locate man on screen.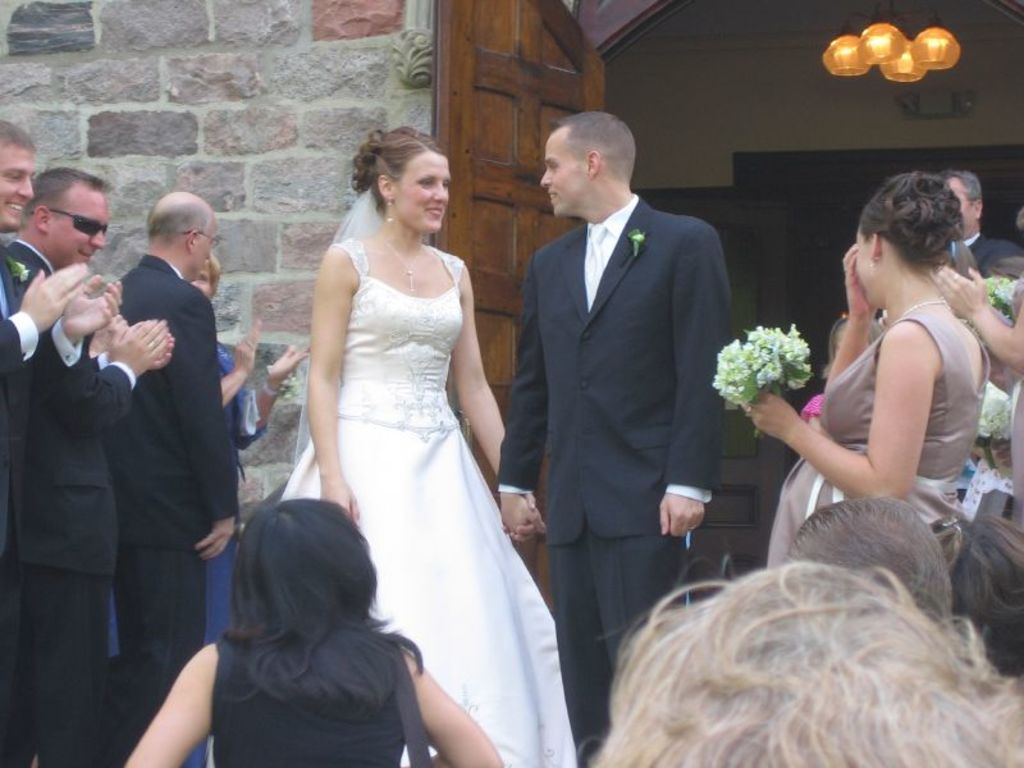
On screen at (0,110,125,767).
